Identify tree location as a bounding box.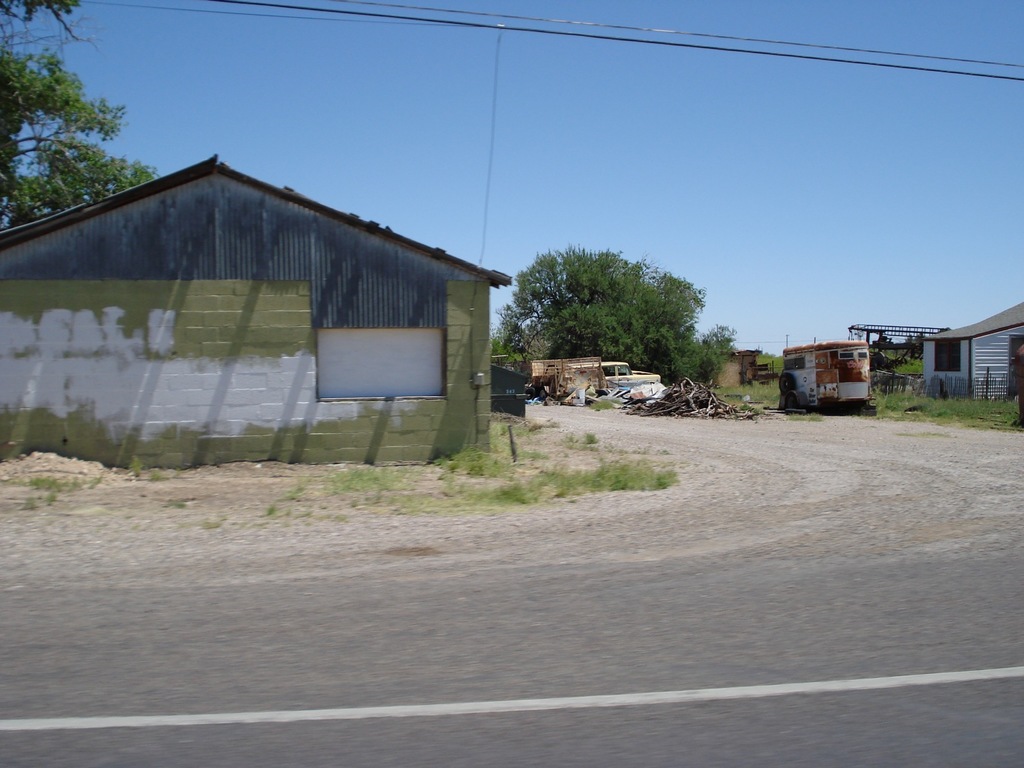
(707,321,734,353).
